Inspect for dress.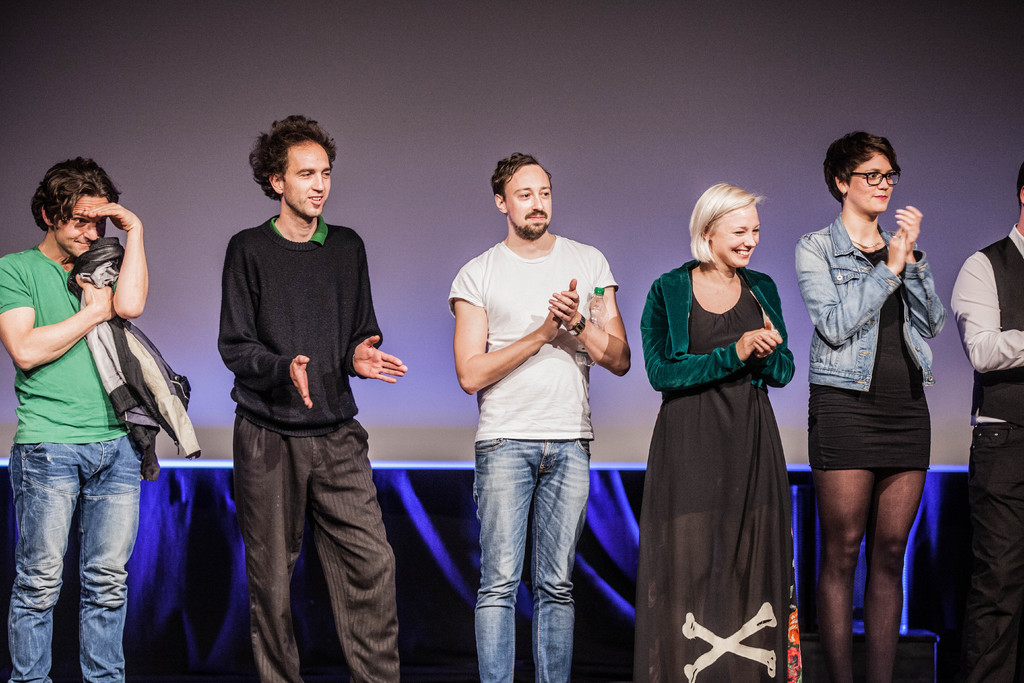
Inspection: l=631, t=274, r=791, b=682.
